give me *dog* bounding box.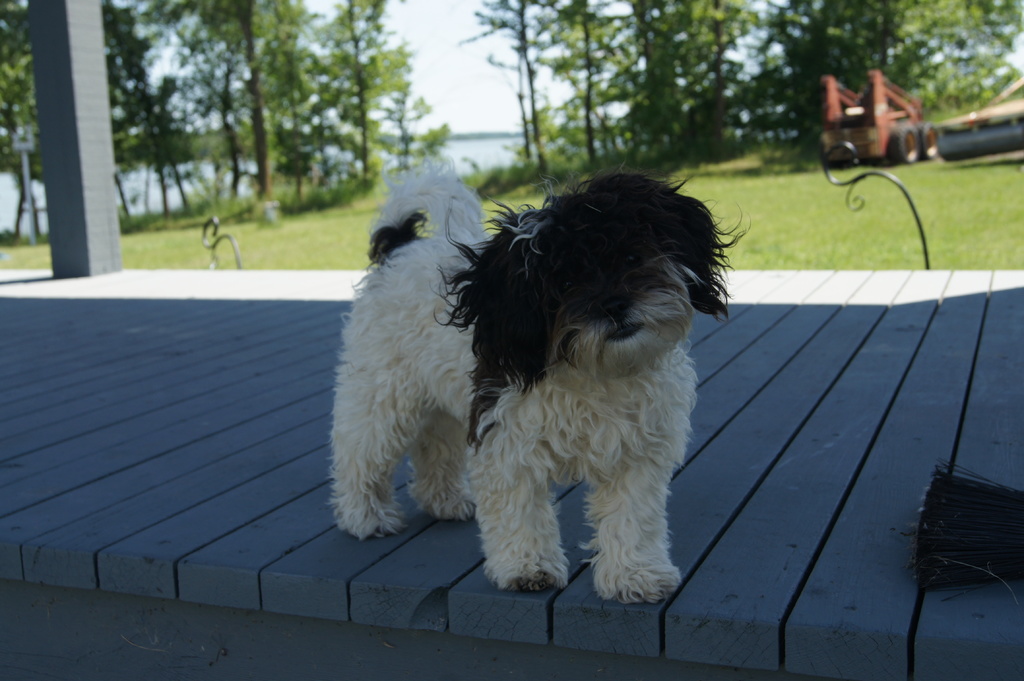
329, 154, 750, 605.
